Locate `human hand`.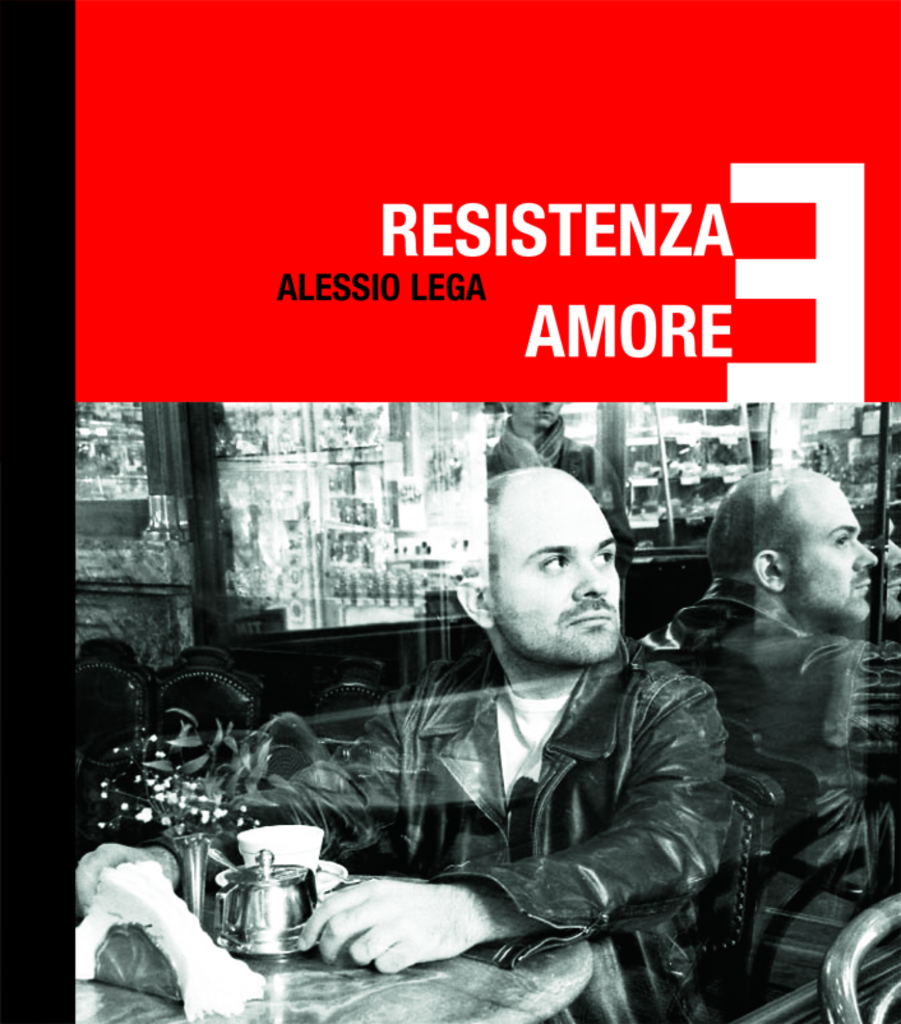
Bounding box: 74/838/179/921.
